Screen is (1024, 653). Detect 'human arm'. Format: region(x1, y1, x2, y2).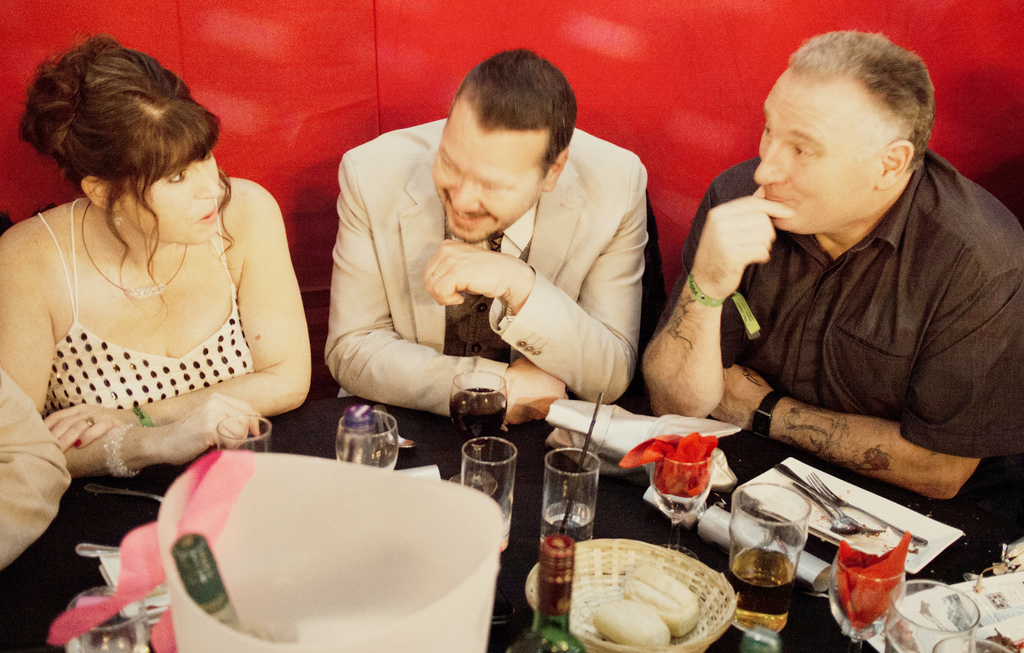
region(327, 150, 573, 423).
